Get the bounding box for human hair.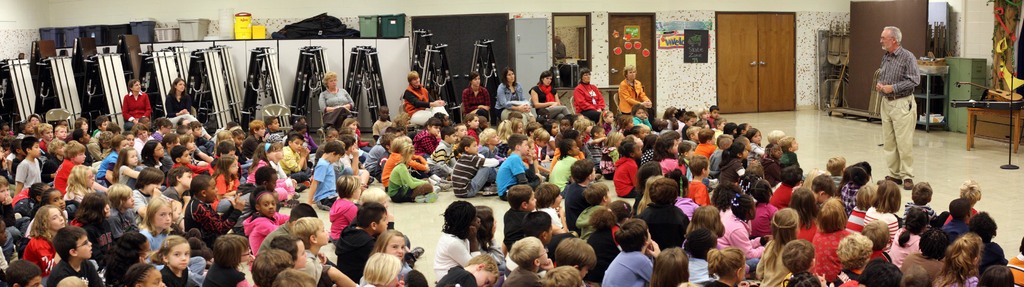
x1=687, y1=201, x2=724, y2=234.
